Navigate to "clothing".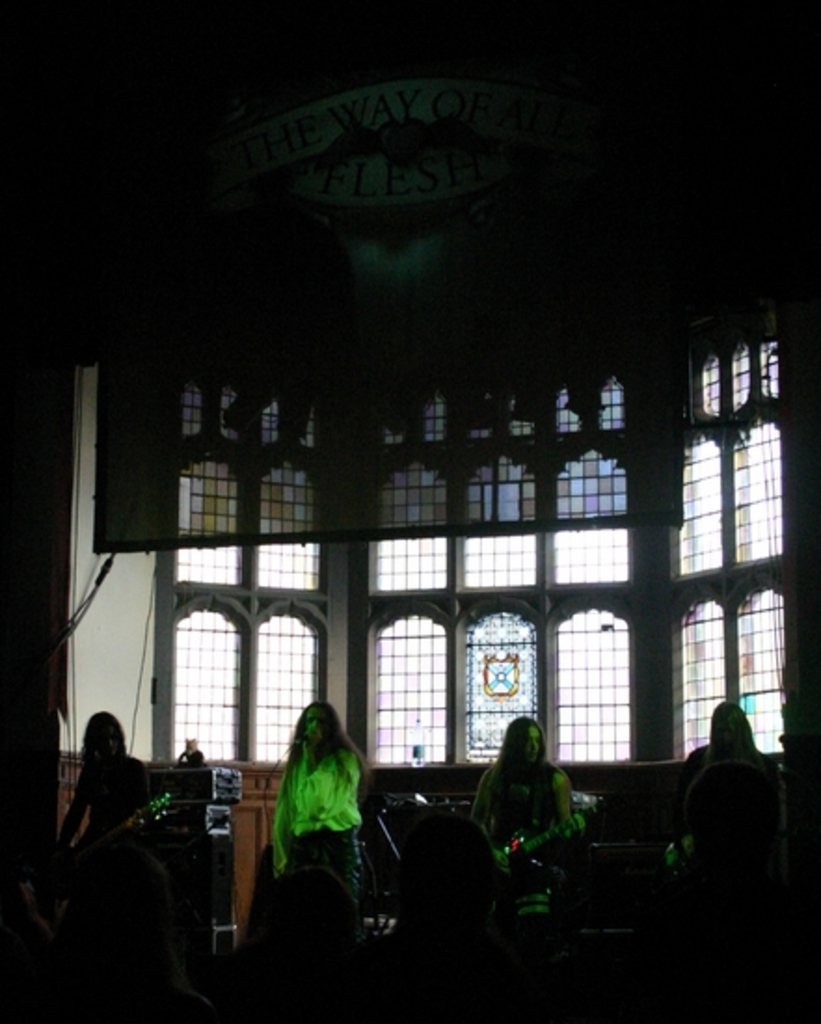
Navigation target: bbox=(477, 748, 570, 923).
